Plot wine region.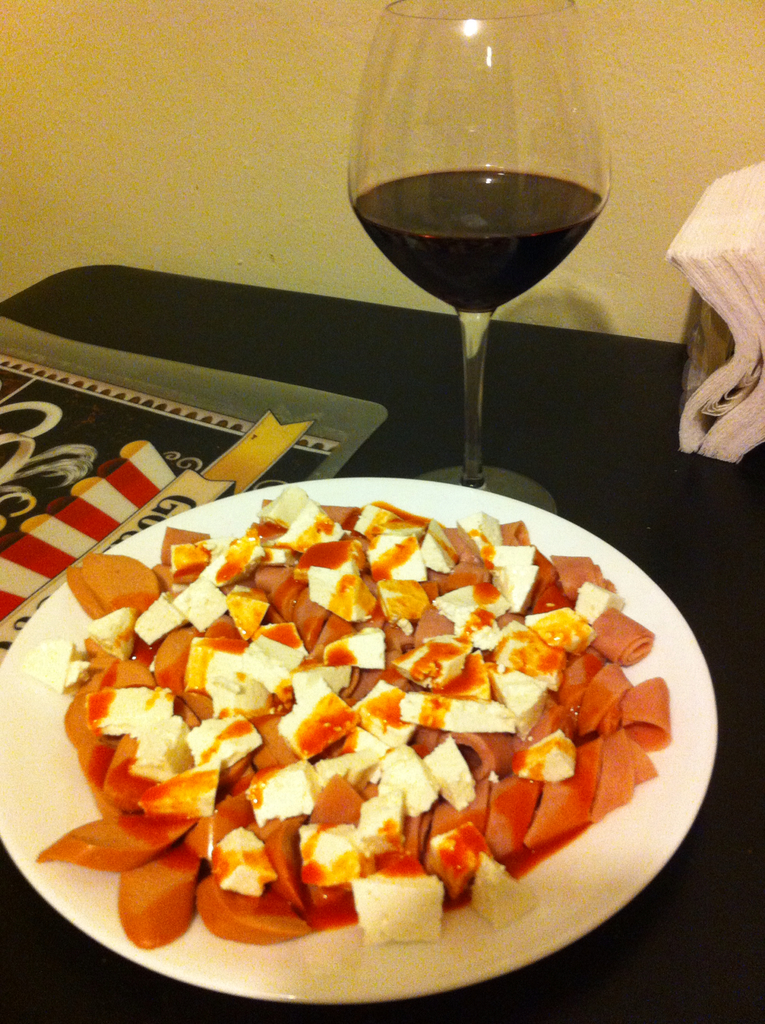
Plotted at l=348, t=156, r=611, b=321.
